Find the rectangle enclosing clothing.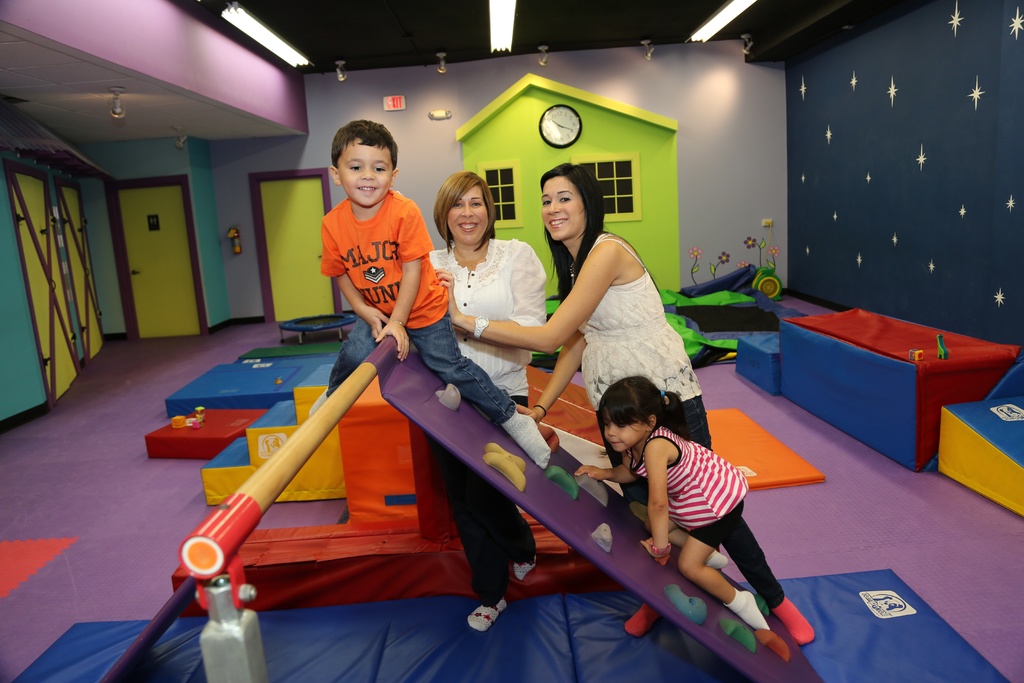
427:236:543:602.
